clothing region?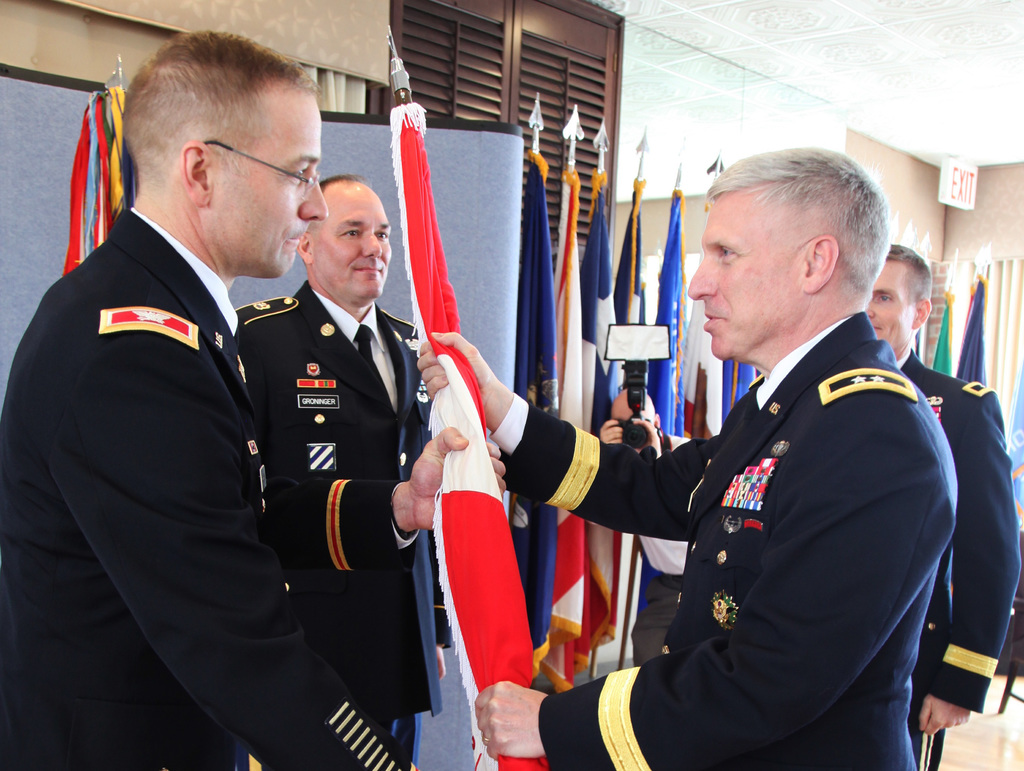
l=879, t=344, r=1023, b=770
